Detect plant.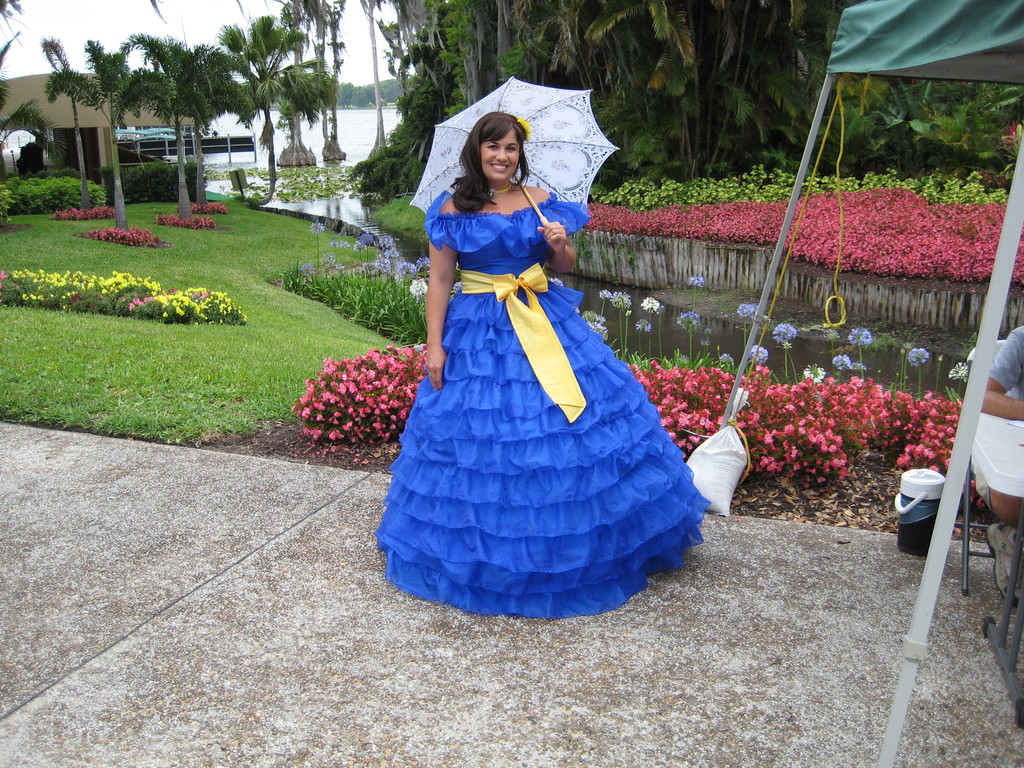
Detected at {"x1": 623, "y1": 352, "x2": 981, "y2": 517}.
